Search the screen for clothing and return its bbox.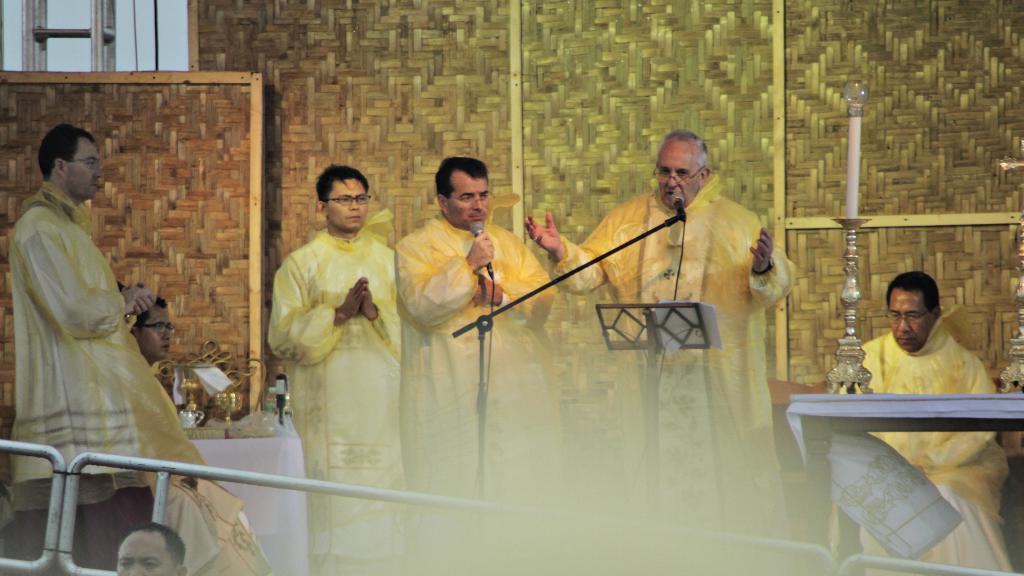
Found: [836,322,1020,573].
